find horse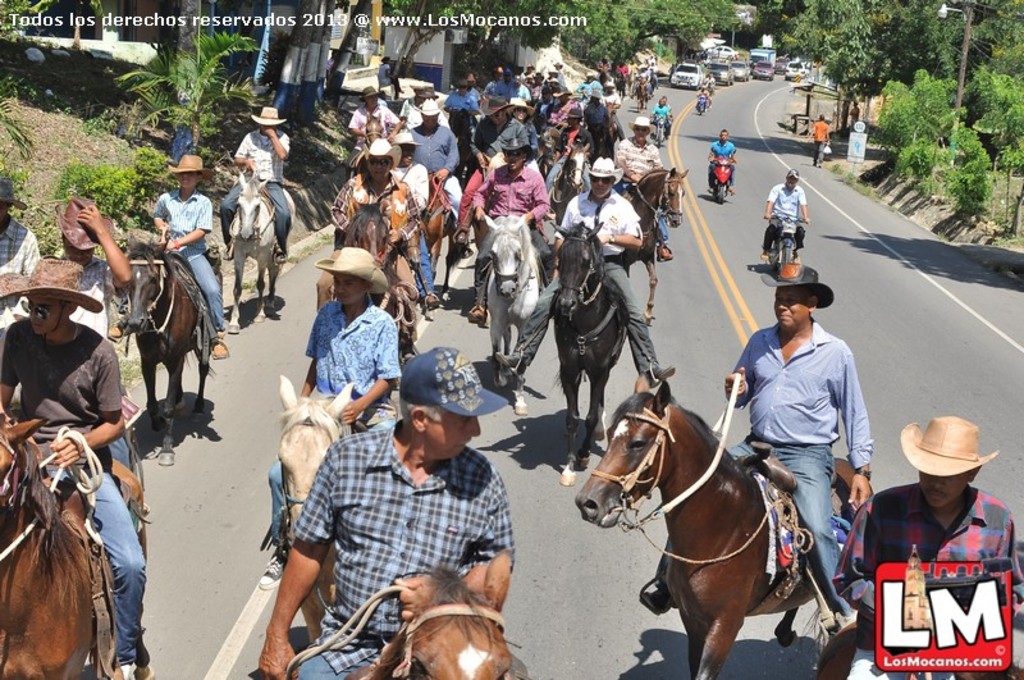
pyautogui.locateOnScreen(477, 213, 541, 420)
